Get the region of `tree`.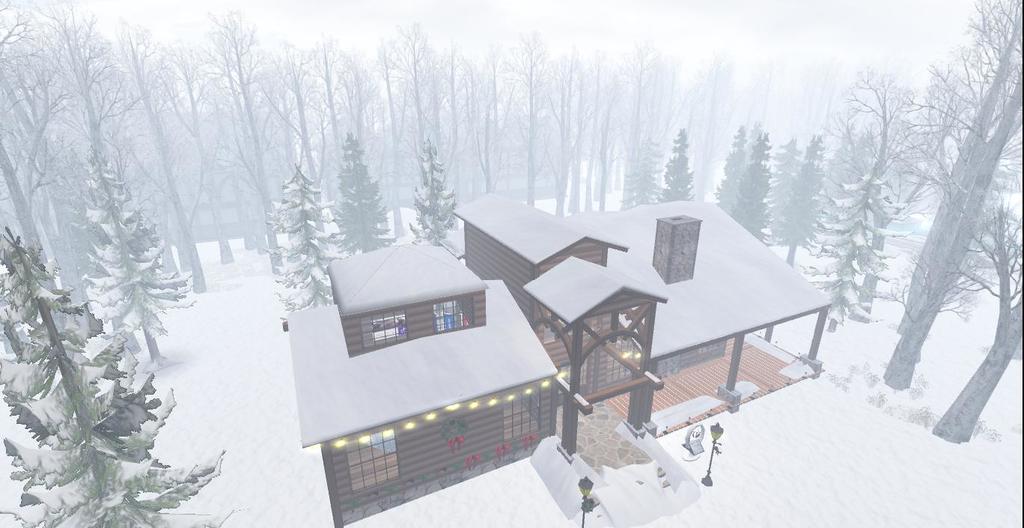
box(340, 62, 385, 205).
